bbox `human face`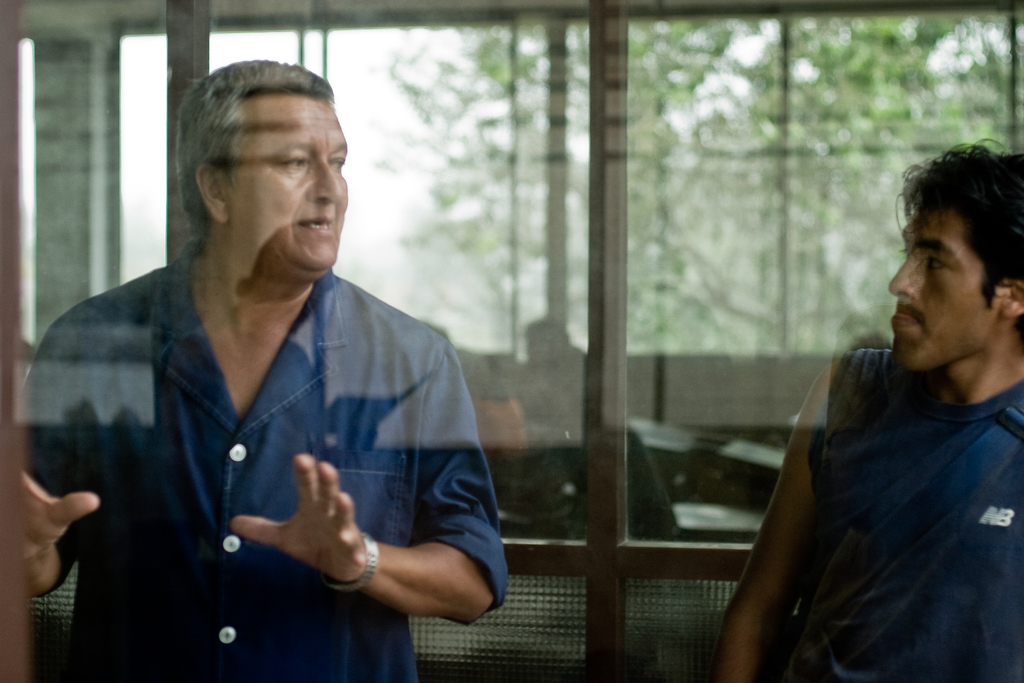
<region>886, 209, 994, 373</region>
